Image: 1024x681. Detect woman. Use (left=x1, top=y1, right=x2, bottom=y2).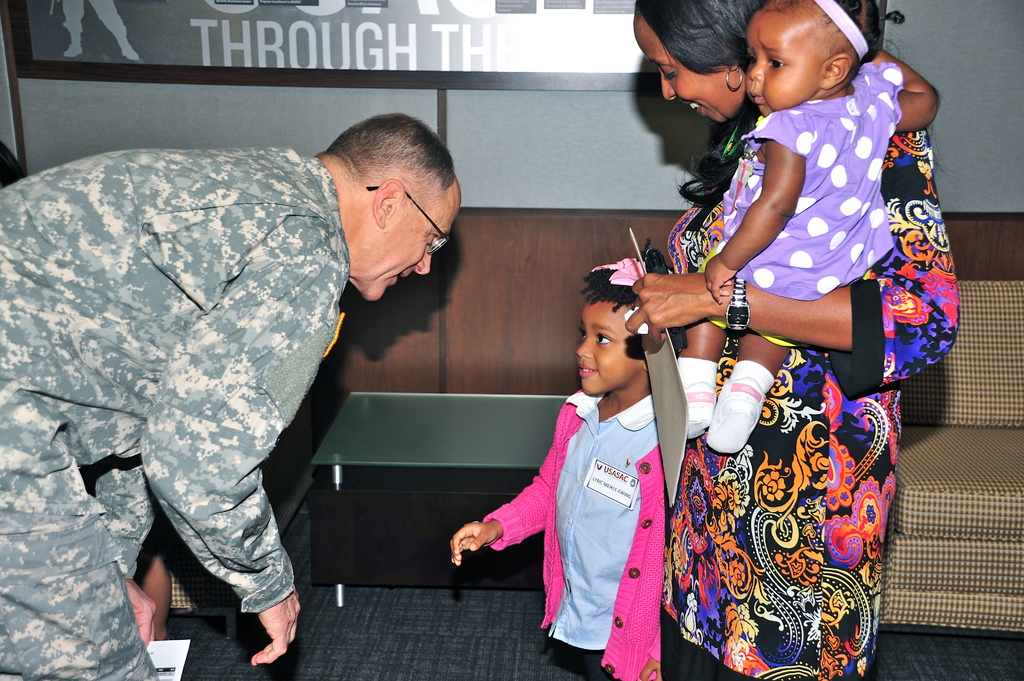
(left=631, top=0, right=956, bottom=680).
